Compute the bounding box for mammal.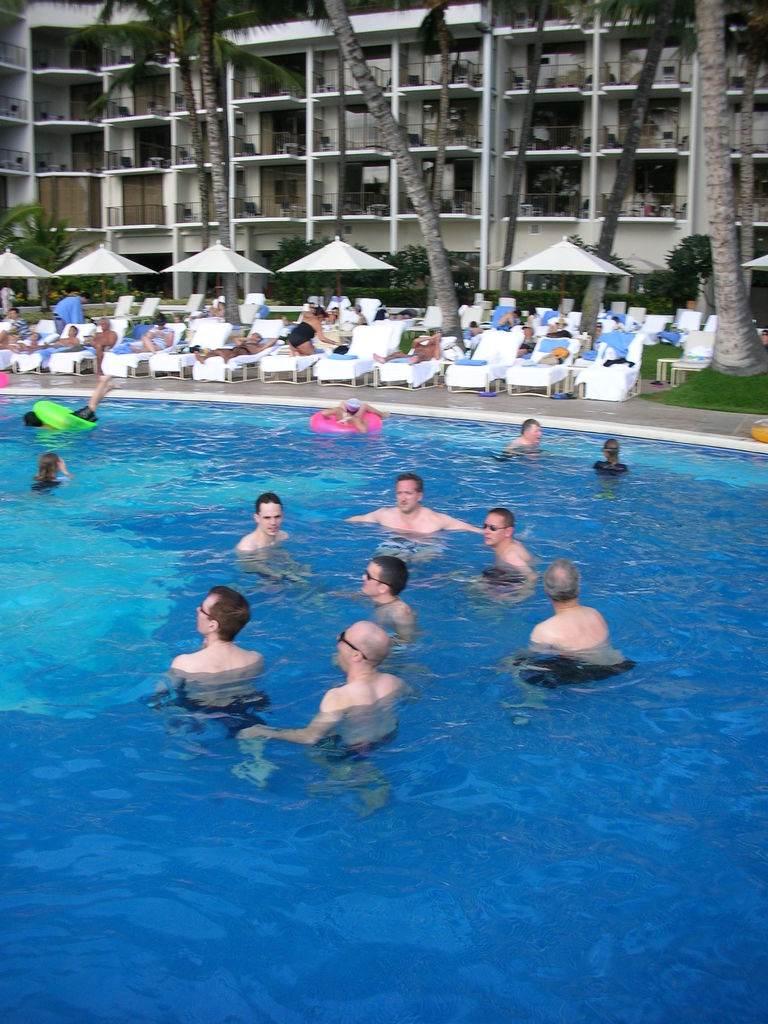
[x1=130, y1=314, x2=175, y2=356].
